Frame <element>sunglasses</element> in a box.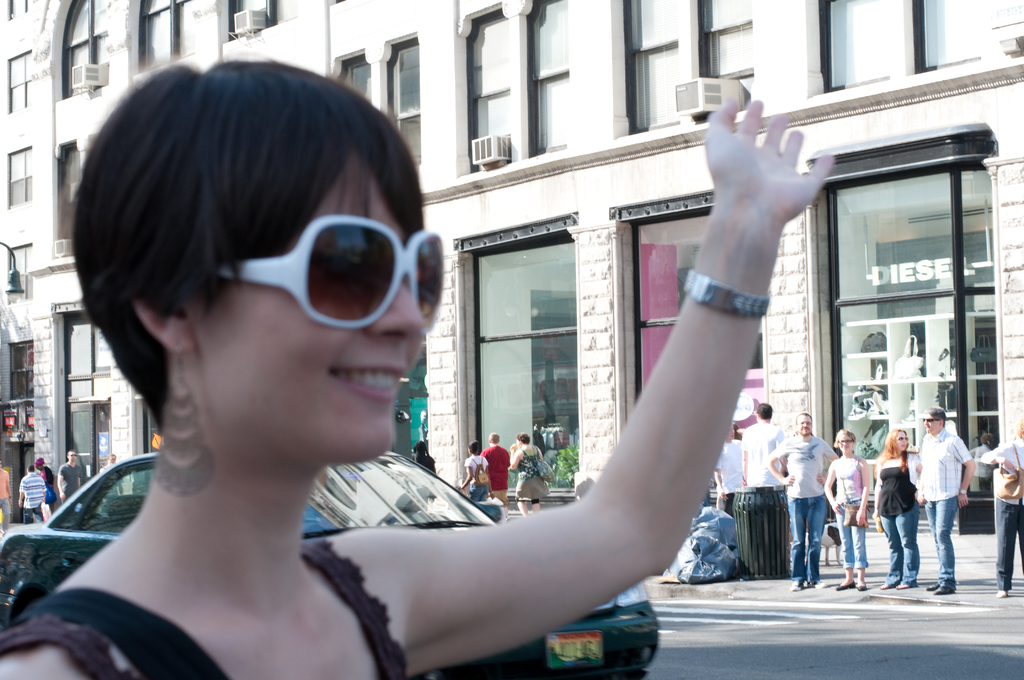
[x1=215, y1=213, x2=445, y2=333].
